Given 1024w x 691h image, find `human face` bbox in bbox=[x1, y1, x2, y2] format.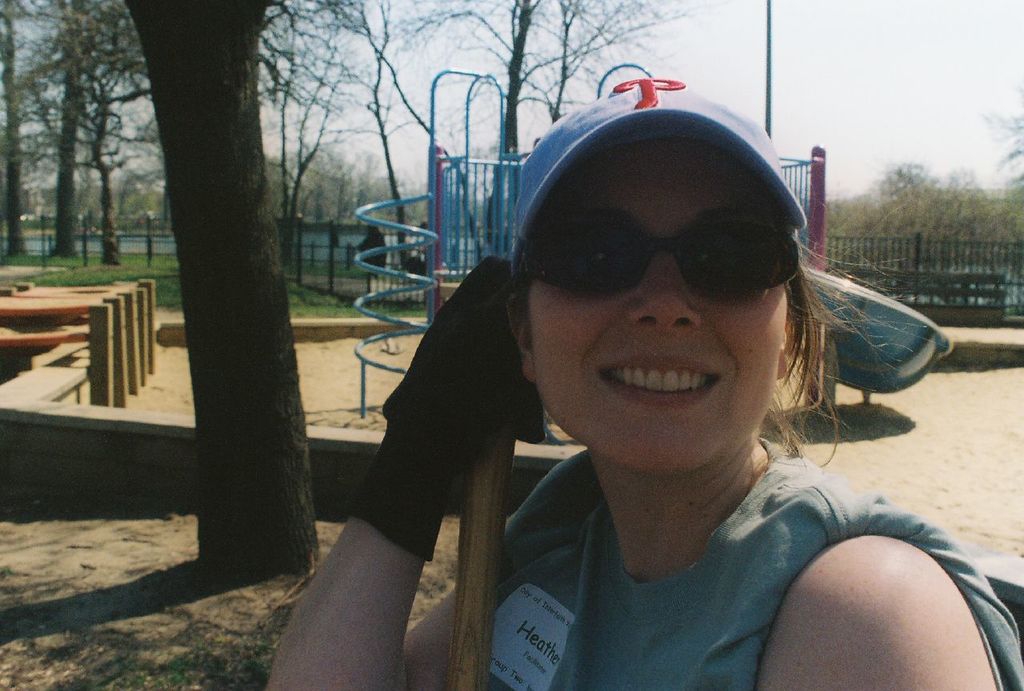
bbox=[526, 137, 791, 473].
